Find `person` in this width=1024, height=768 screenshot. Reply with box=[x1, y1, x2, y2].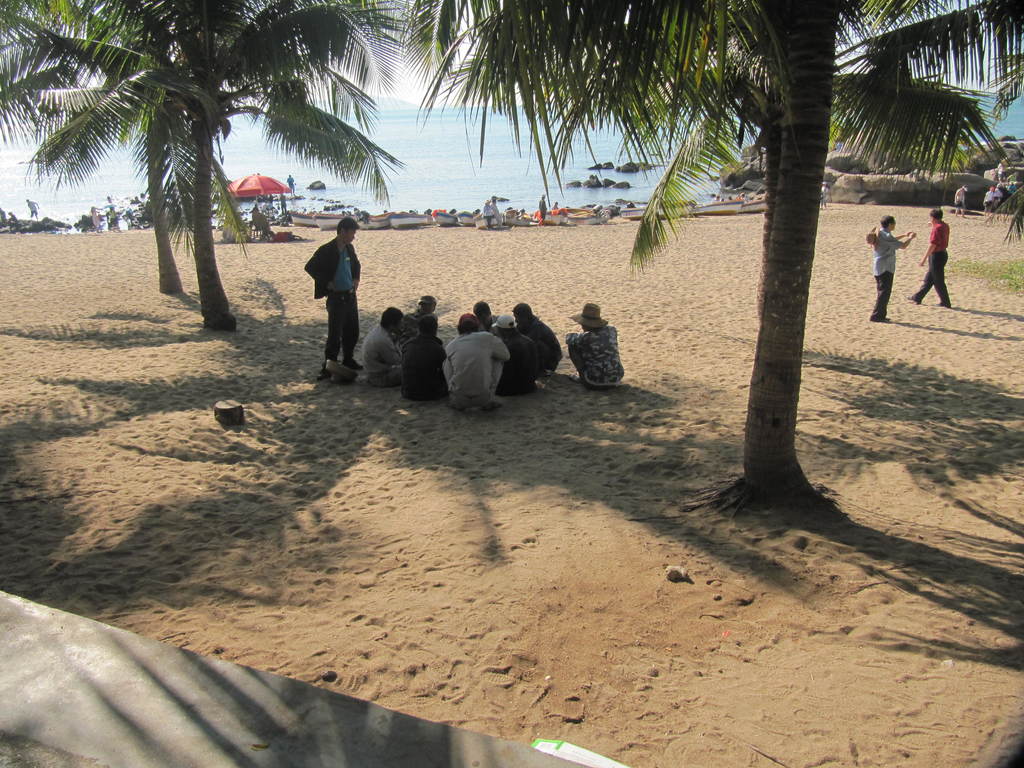
box=[499, 318, 544, 400].
